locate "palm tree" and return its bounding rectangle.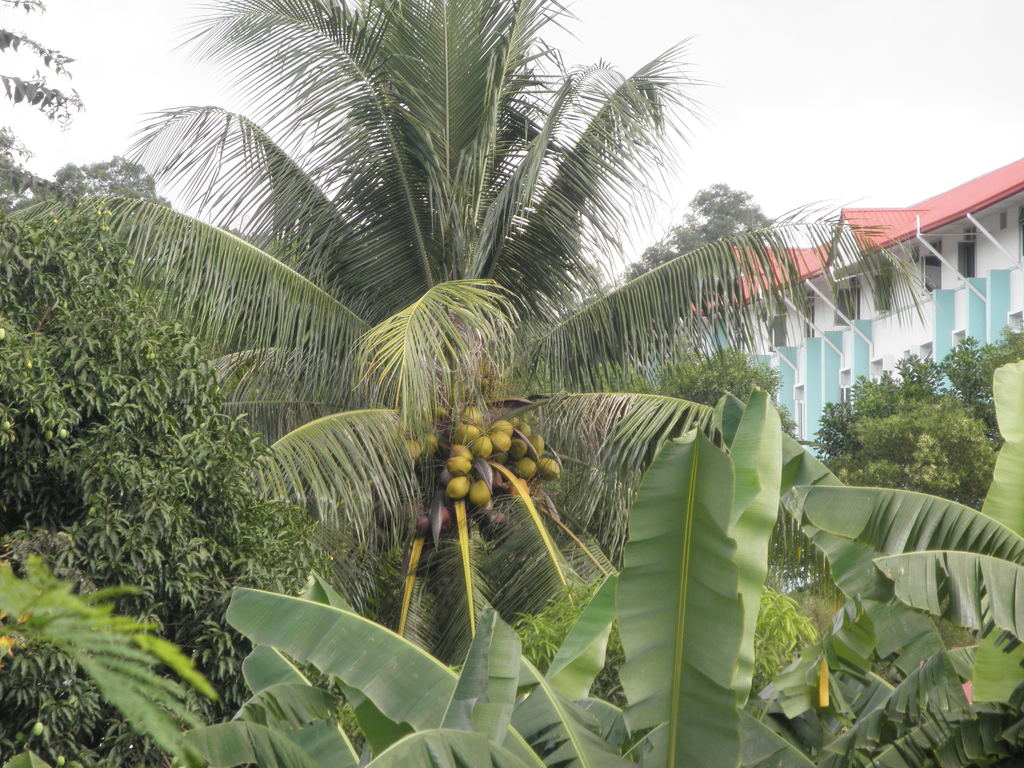
42:0:959:712.
